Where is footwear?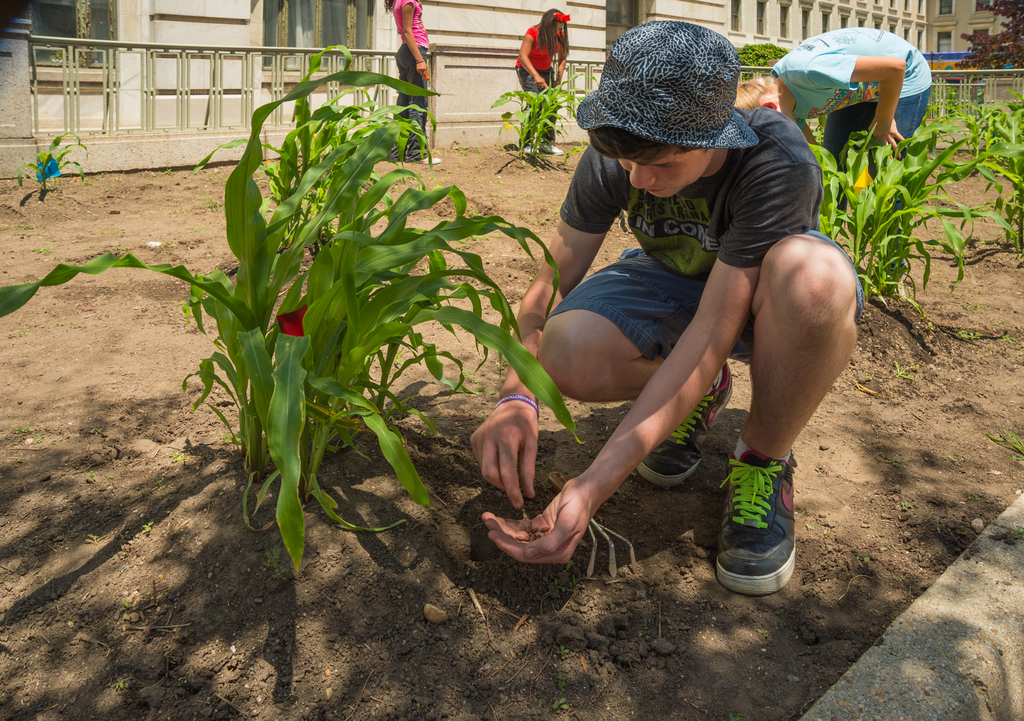
pyautogui.locateOnScreen(713, 432, 802, 587).
